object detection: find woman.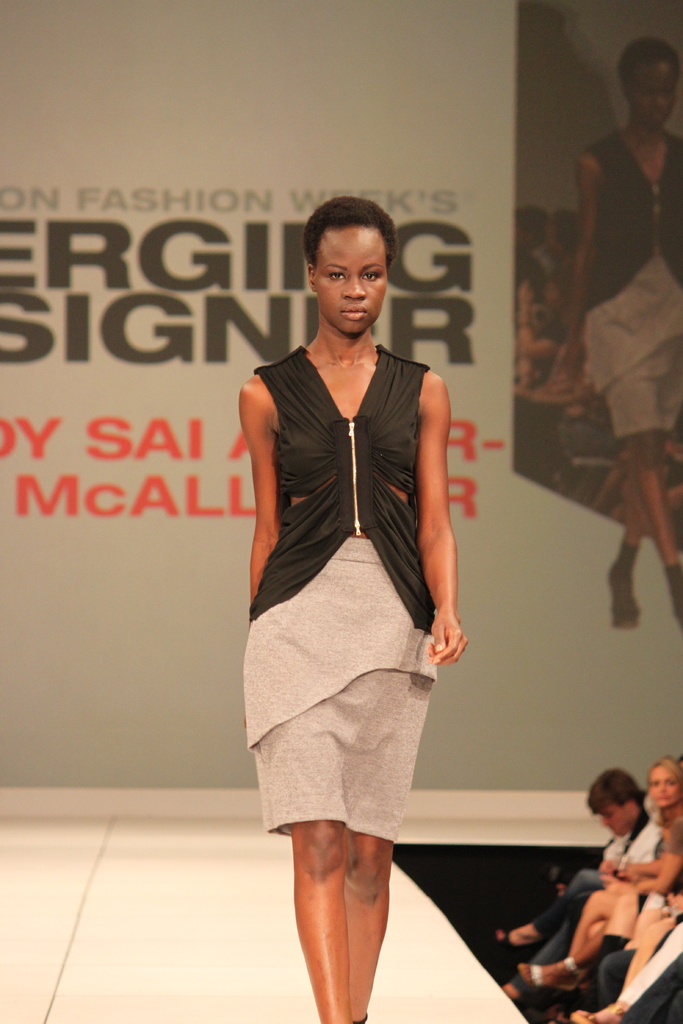
pyautogui.locateOnScreen(506, 758, 682, 1000).
